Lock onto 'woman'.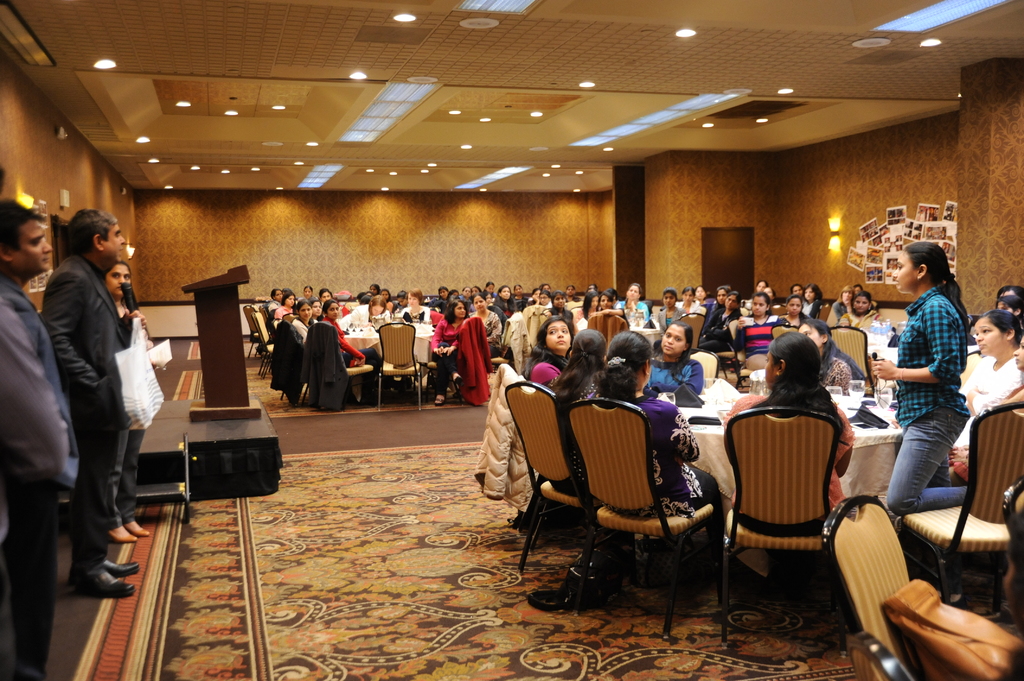
Locked: detection(656, 287, 685, 328).
